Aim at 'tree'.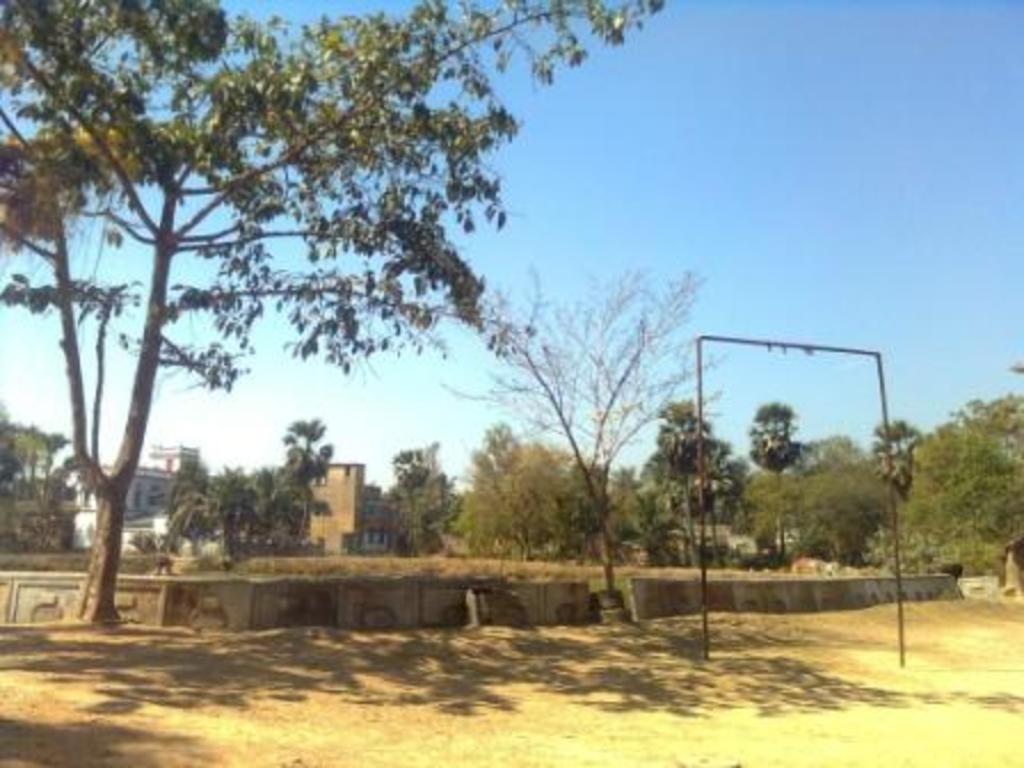
Aimed at x1=914, y1=379, x2=1022, y2=565.
